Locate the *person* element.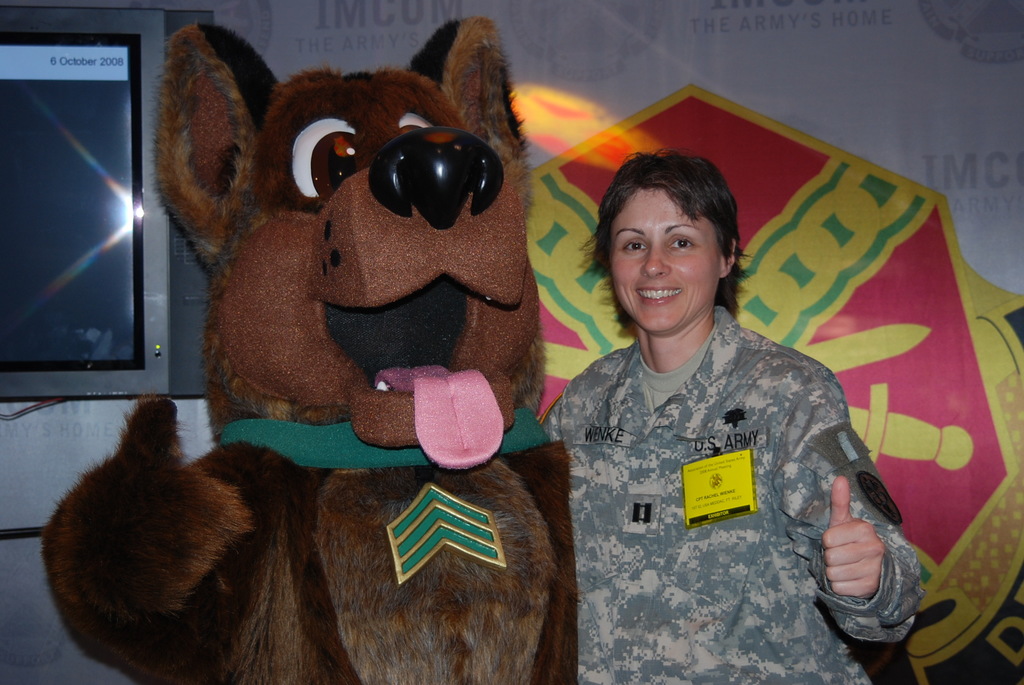
Element bbox: BBox(540, 159, 889, 682).
